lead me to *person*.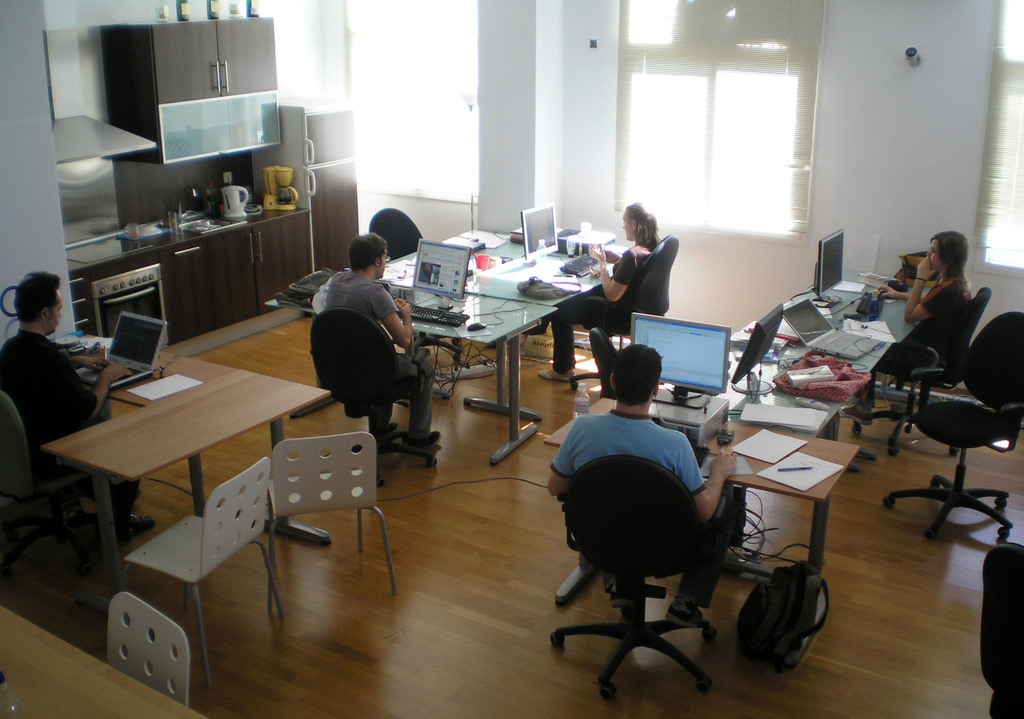
Lead to <box>538,204,668,387</box>.
